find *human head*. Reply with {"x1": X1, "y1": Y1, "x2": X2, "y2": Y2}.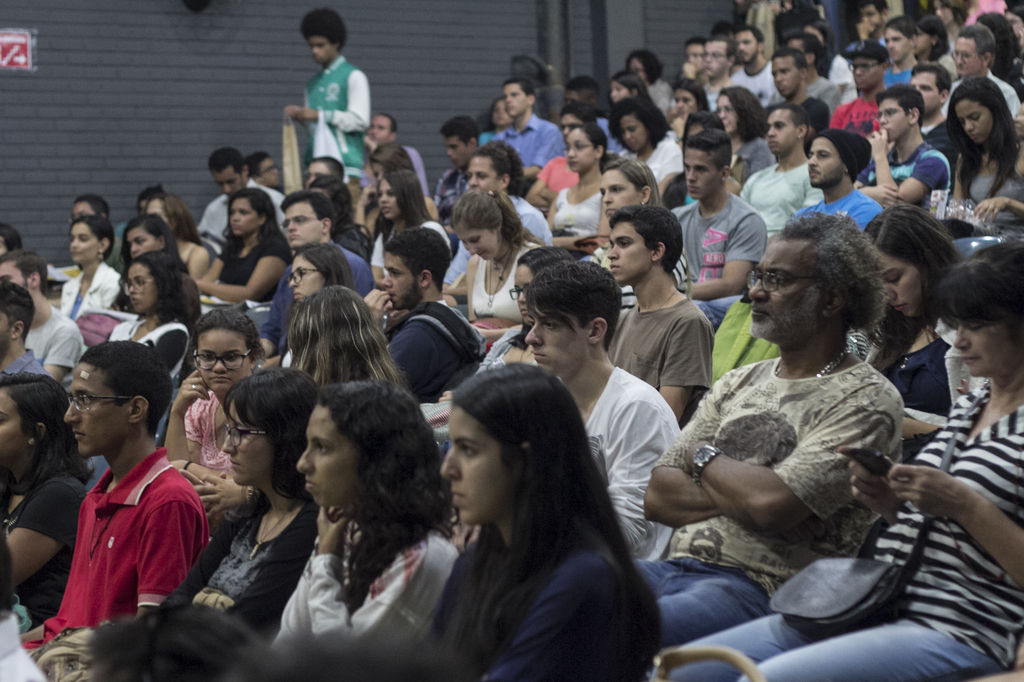
{"x1": 520, "y1": 264, "x2": 623, "y2": 371}.
